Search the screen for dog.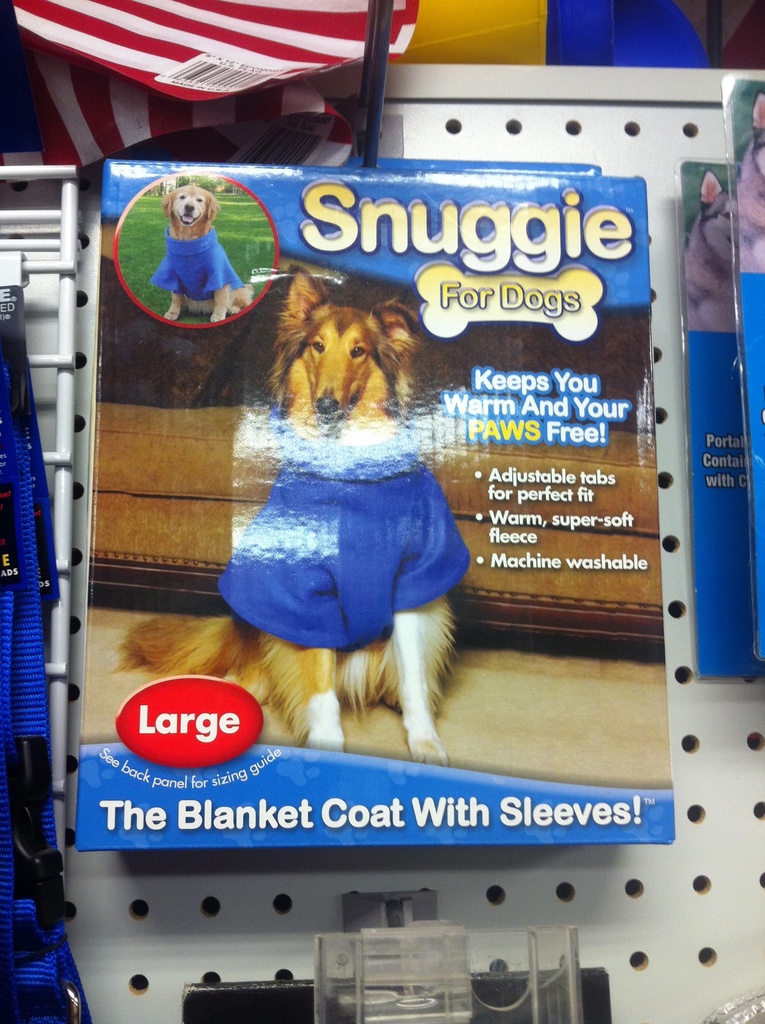
Found at 736/95/764/266.
